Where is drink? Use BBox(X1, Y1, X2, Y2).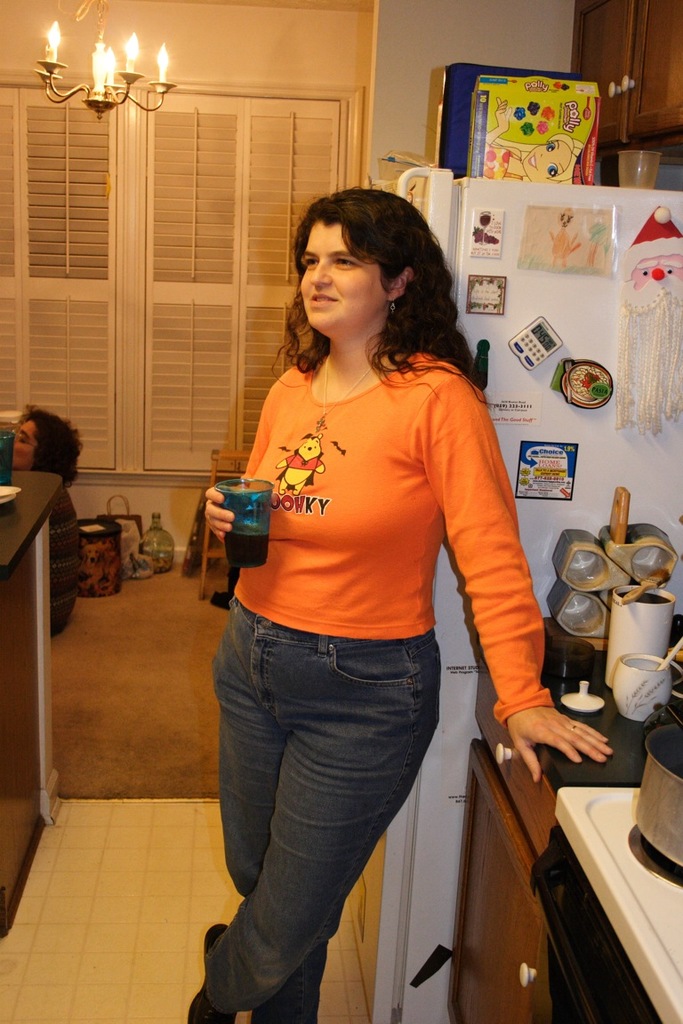
BBox(221, 525, 268, 564).
